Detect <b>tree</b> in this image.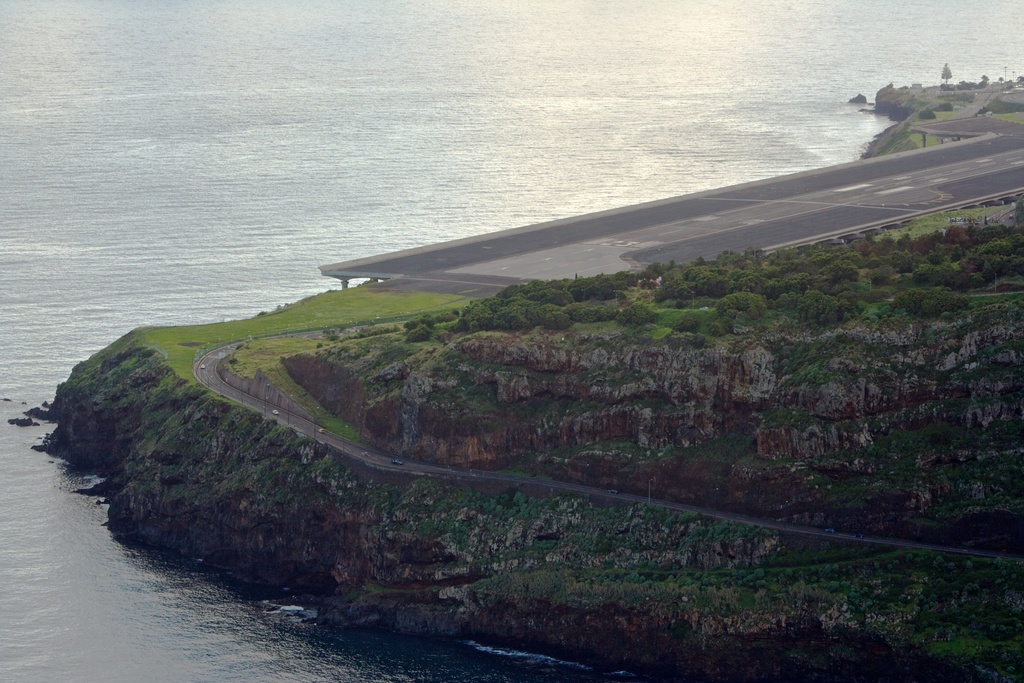
Detection: <bbox>998, 76, 1004, 81</bbox>.
